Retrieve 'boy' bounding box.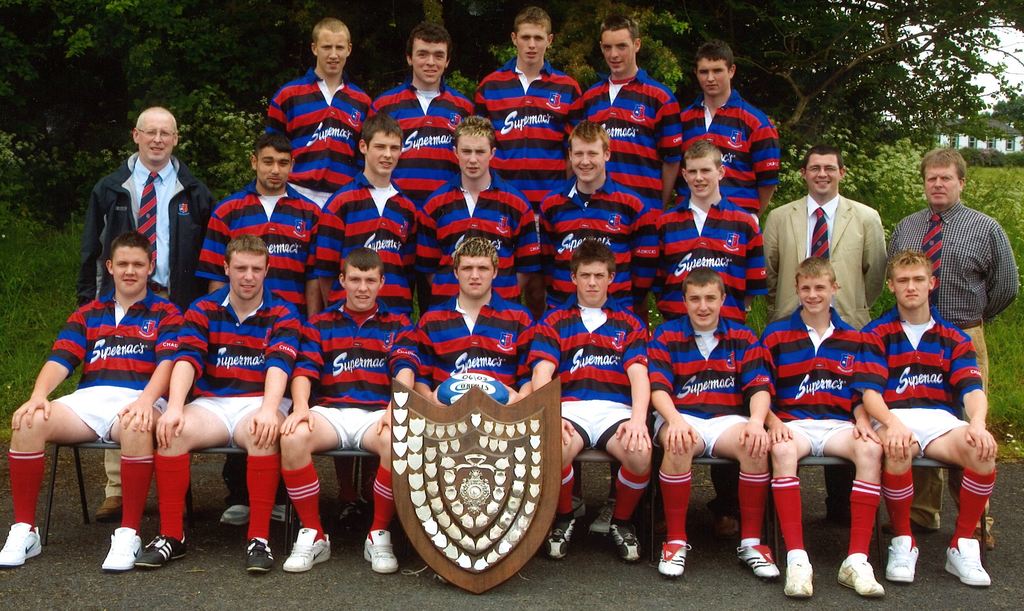
Bounding box: [536, 126, 657, 337].
